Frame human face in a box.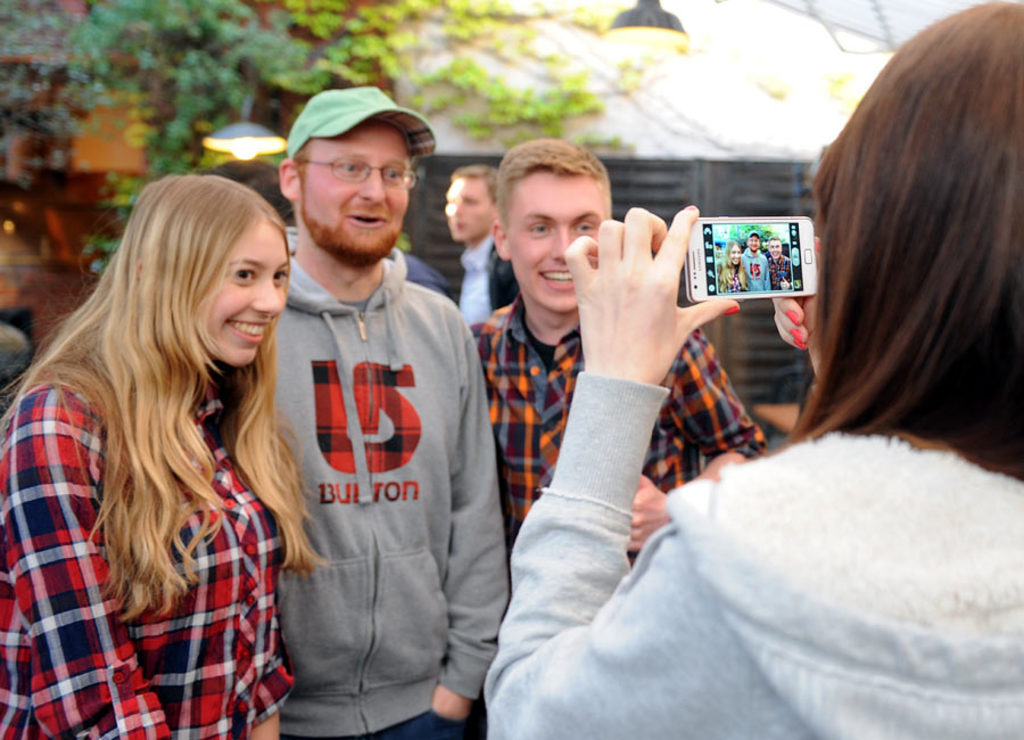
crop(746, 236, 760, 253).
